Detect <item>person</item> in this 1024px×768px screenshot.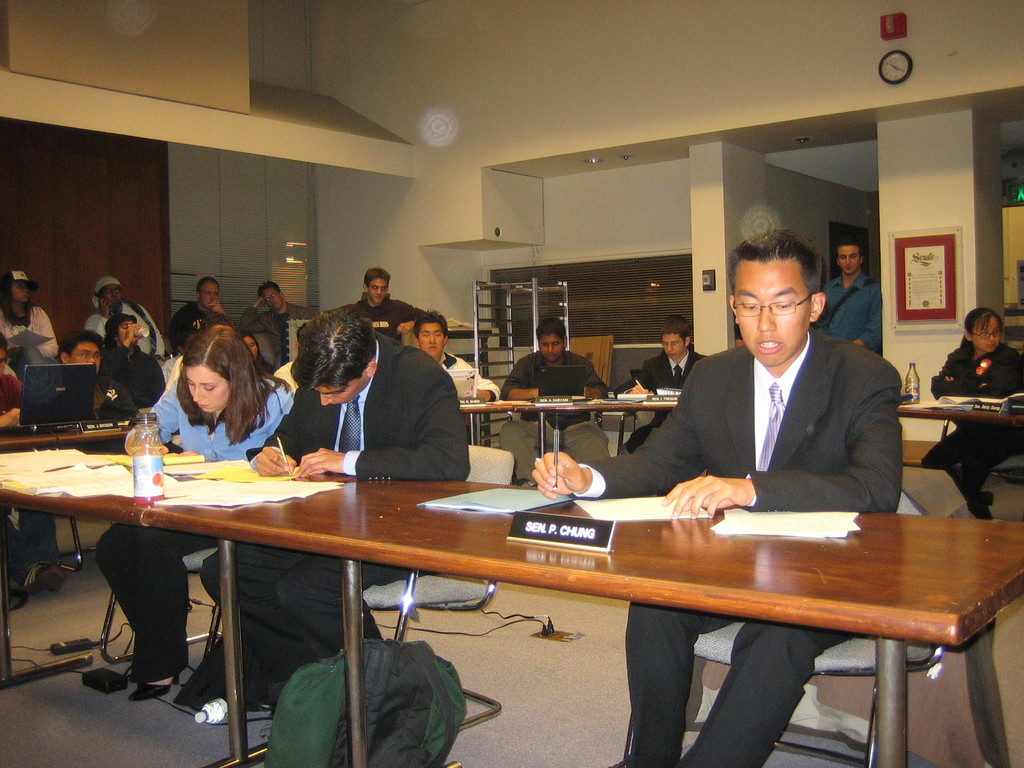
Detection: 412/312/499/403.
